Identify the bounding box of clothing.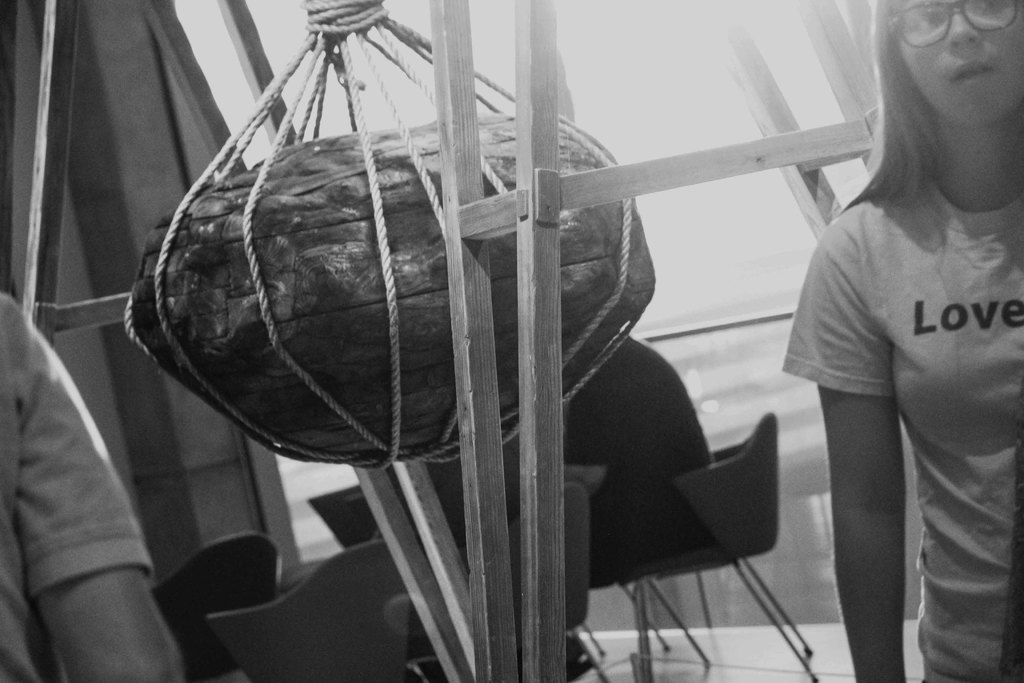
bbox=(0, 286, 157, 682).
